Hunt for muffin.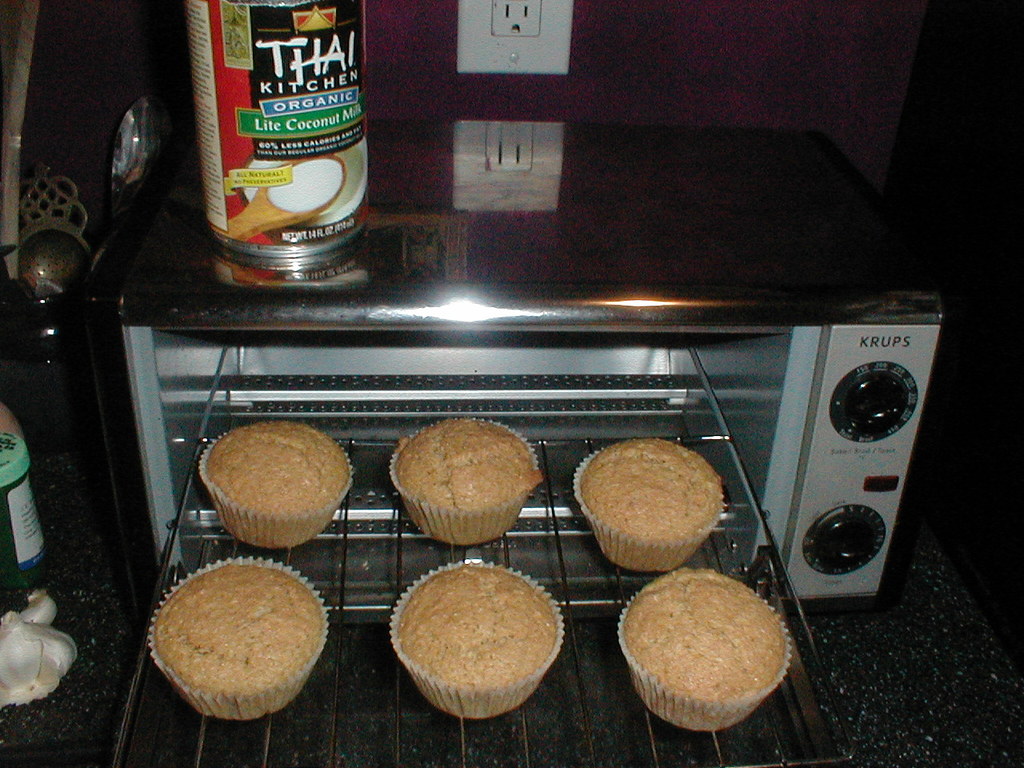
Hunted down at select_region(386, 554, 569, 719).
